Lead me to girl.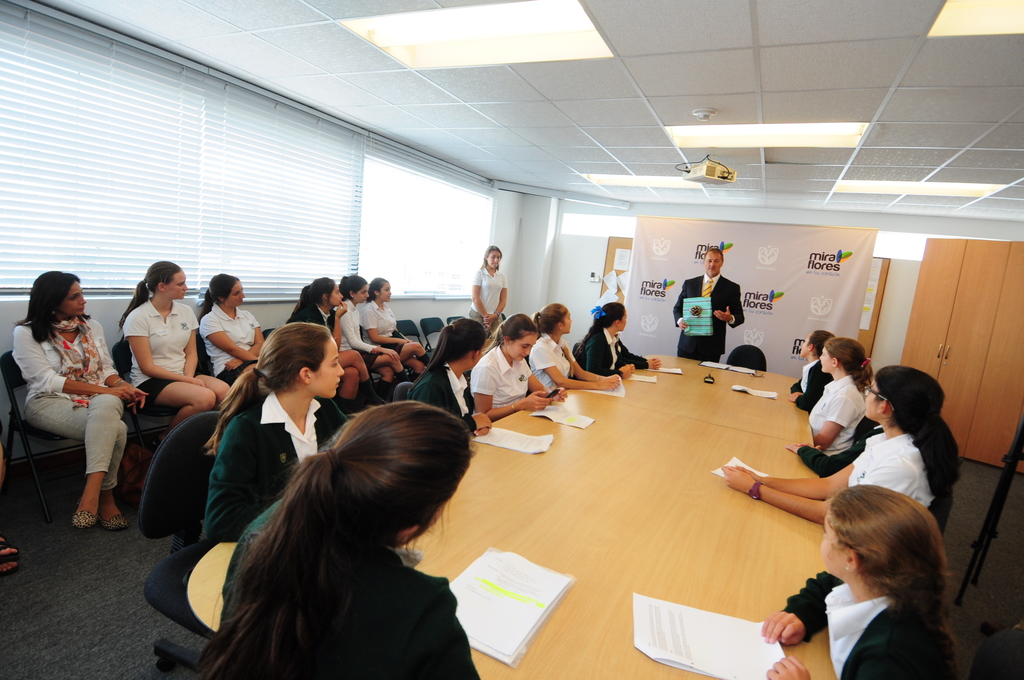
Lead to Rect(578, 306, 634, 377).
